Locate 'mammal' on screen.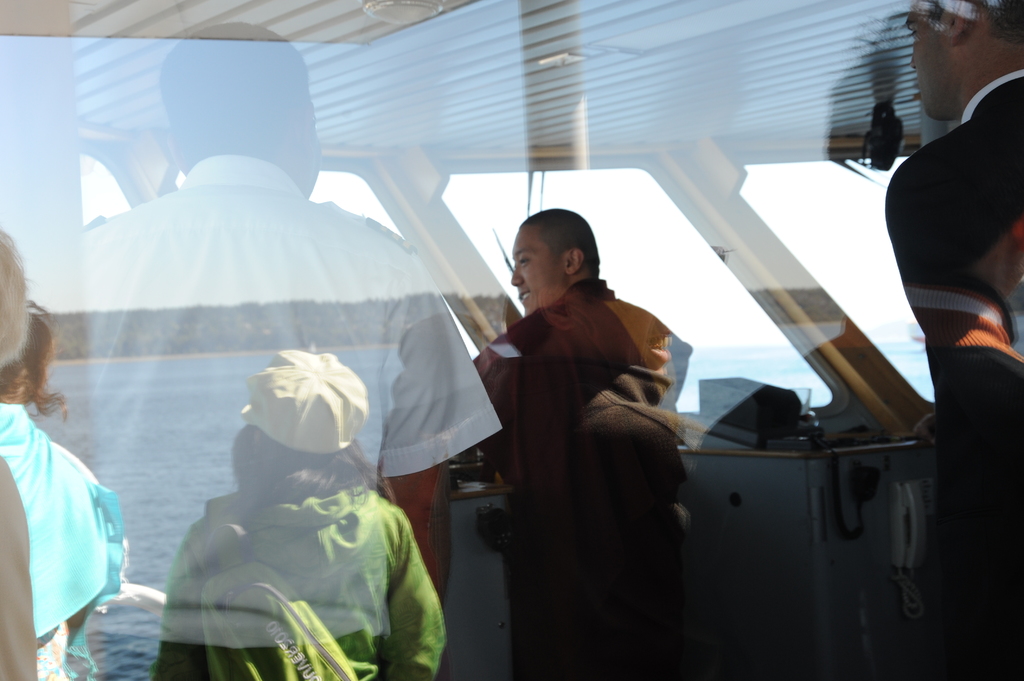
On screen at (884, 0, 1023, 680).
